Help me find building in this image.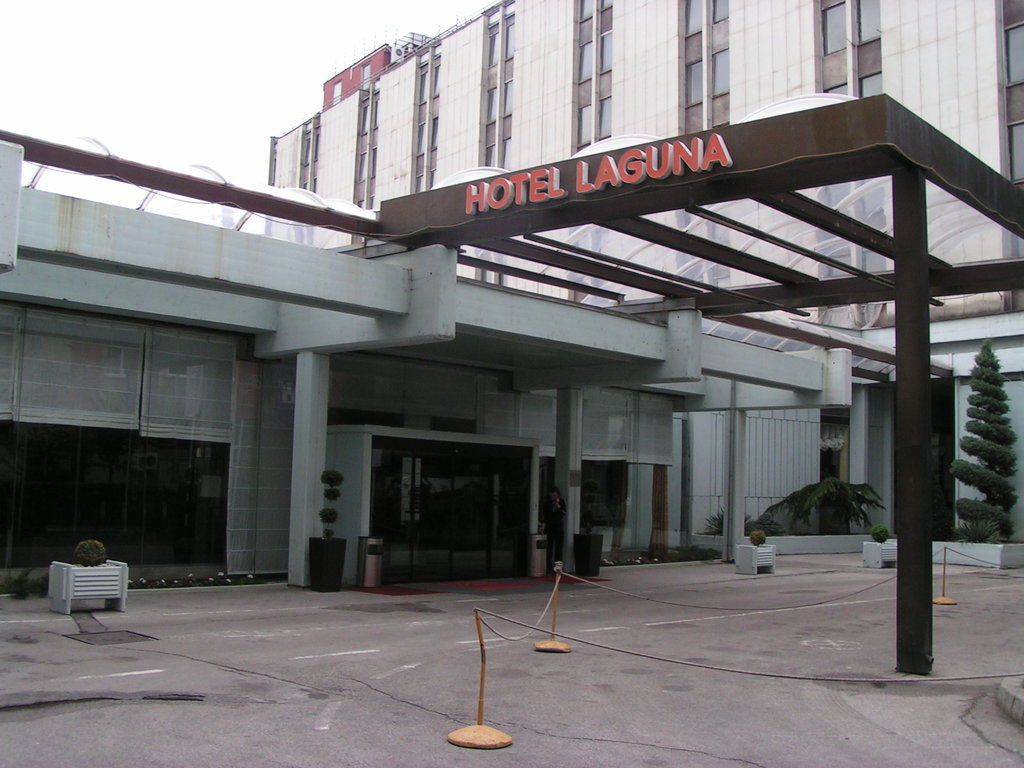
Found it: pyautogui.locateOnScreen(0, 94, 1023, 672).
